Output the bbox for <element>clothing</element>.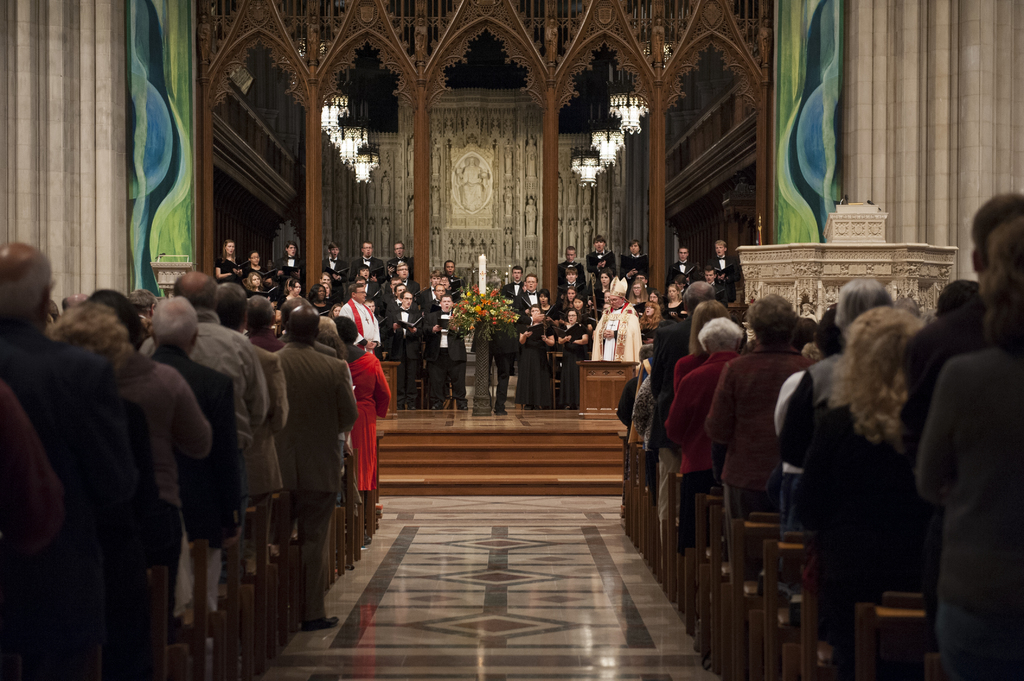
<region>708, 251, 740, 295</region>.
